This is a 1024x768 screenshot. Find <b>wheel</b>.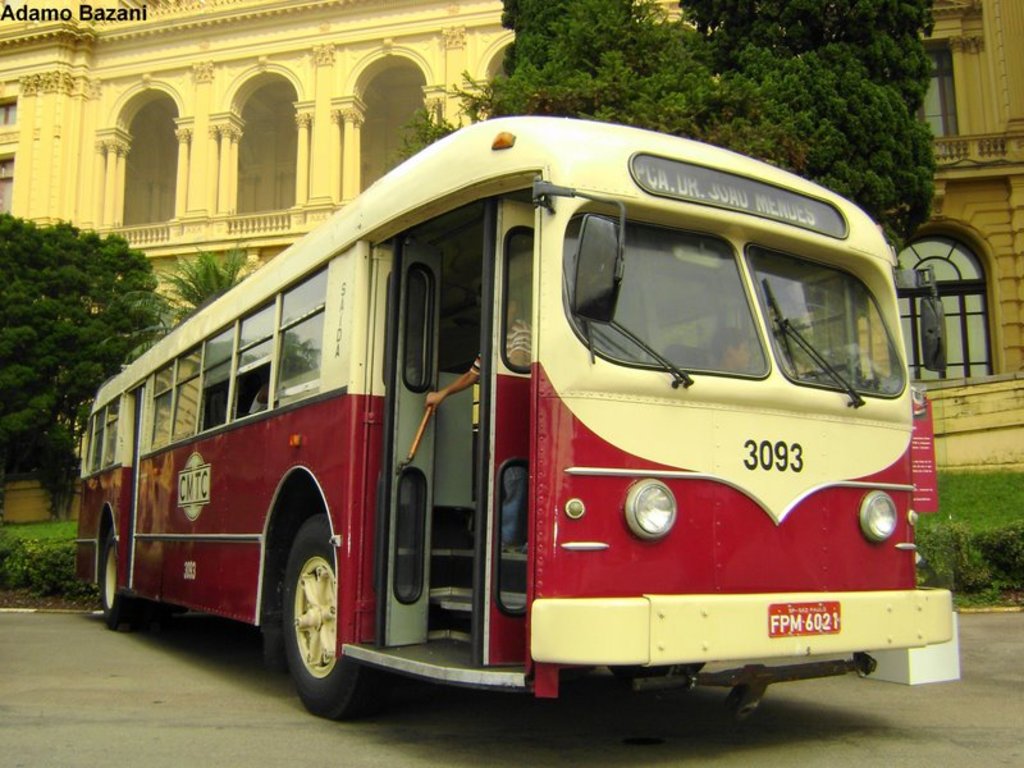
Bounding box: box=[607, 662, 707, 684].
